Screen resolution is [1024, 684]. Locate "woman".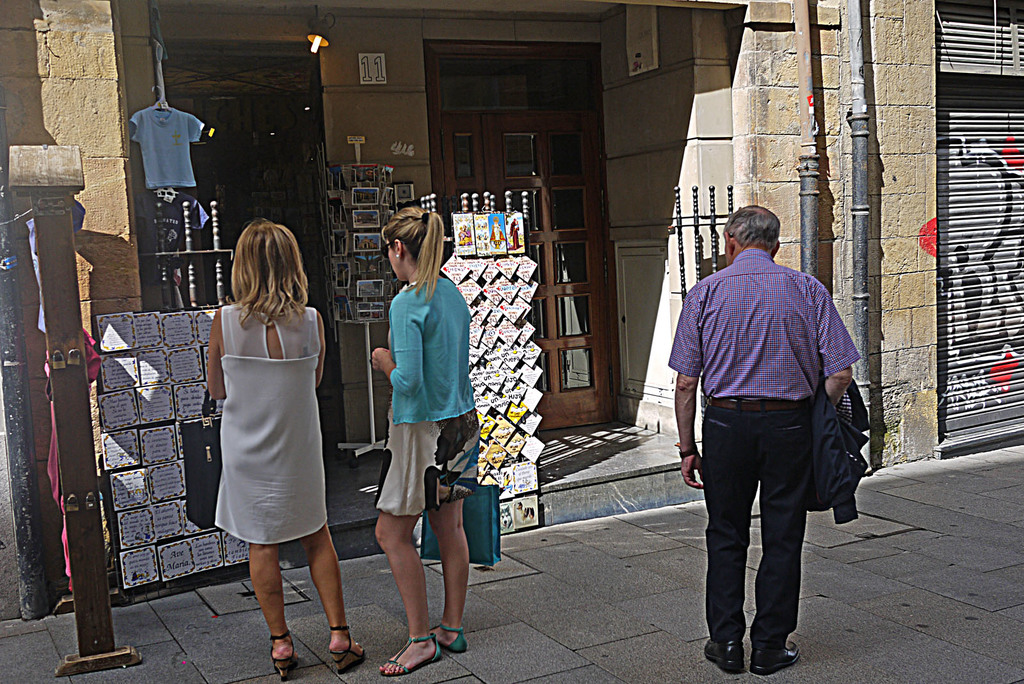
189,205,335,636.
